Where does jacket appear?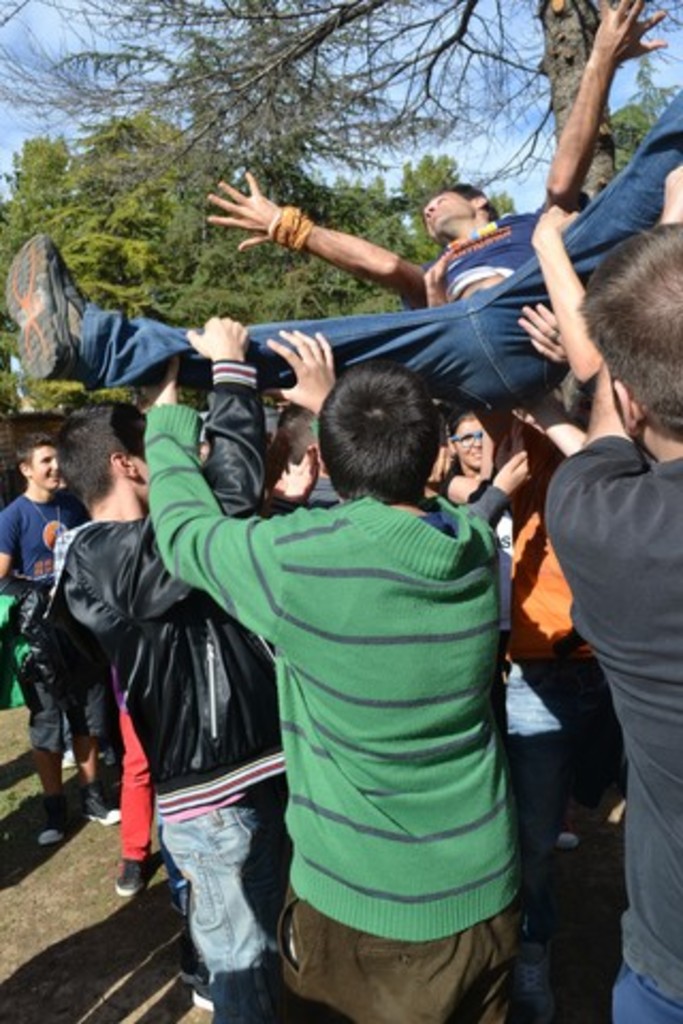
Appears at detection(23, 422, 273, 862).
